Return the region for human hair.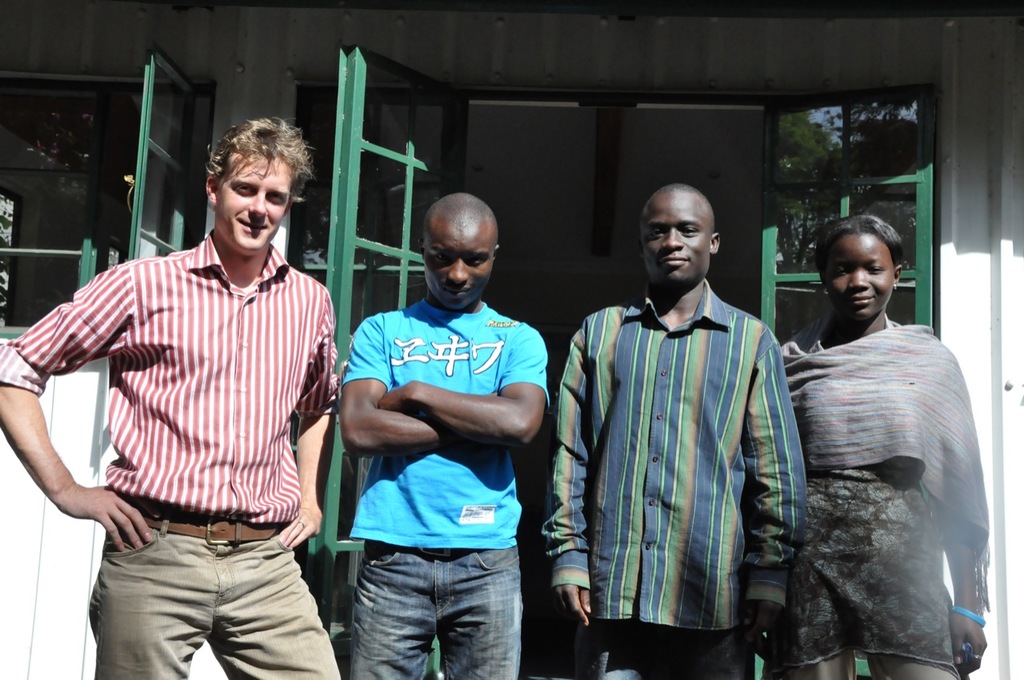
<box>820,210,905,270</box>.
